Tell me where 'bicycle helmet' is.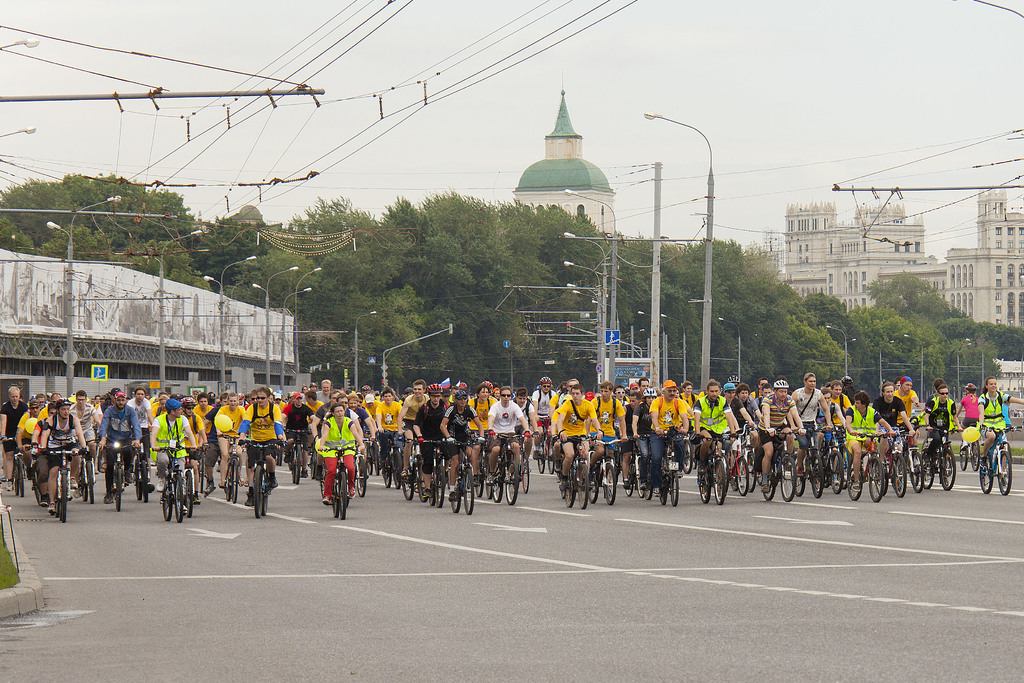
'bicycle helmet' is at left=180, top=399, right=195, bottom=410.
